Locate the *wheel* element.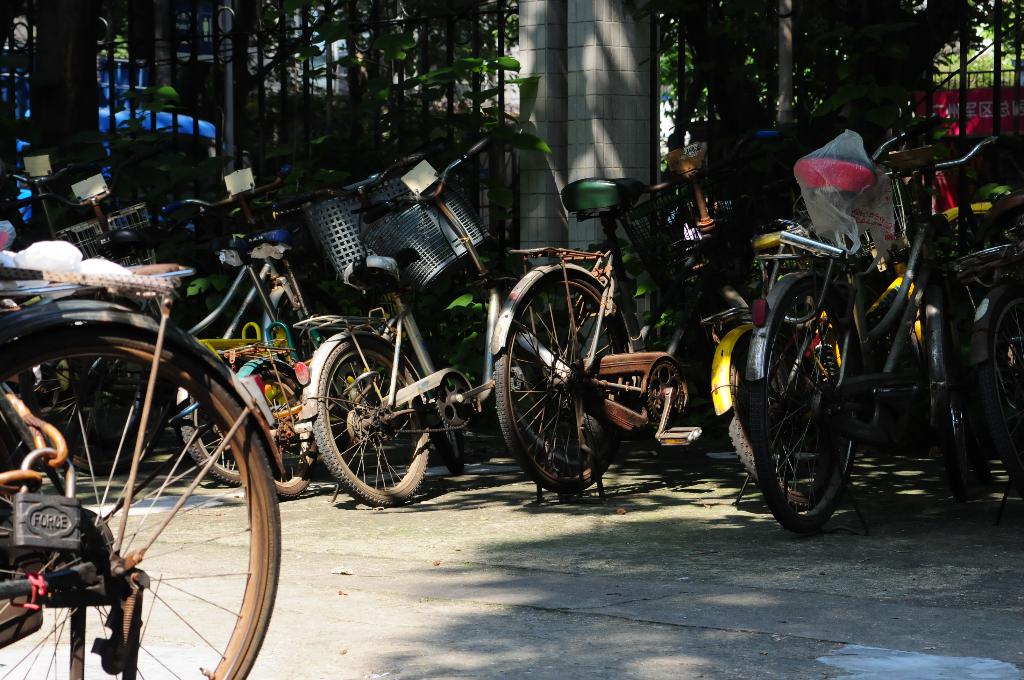
Element bbox: {"left": 429, "top": 371, "right": 481, "bottom": 432}.
